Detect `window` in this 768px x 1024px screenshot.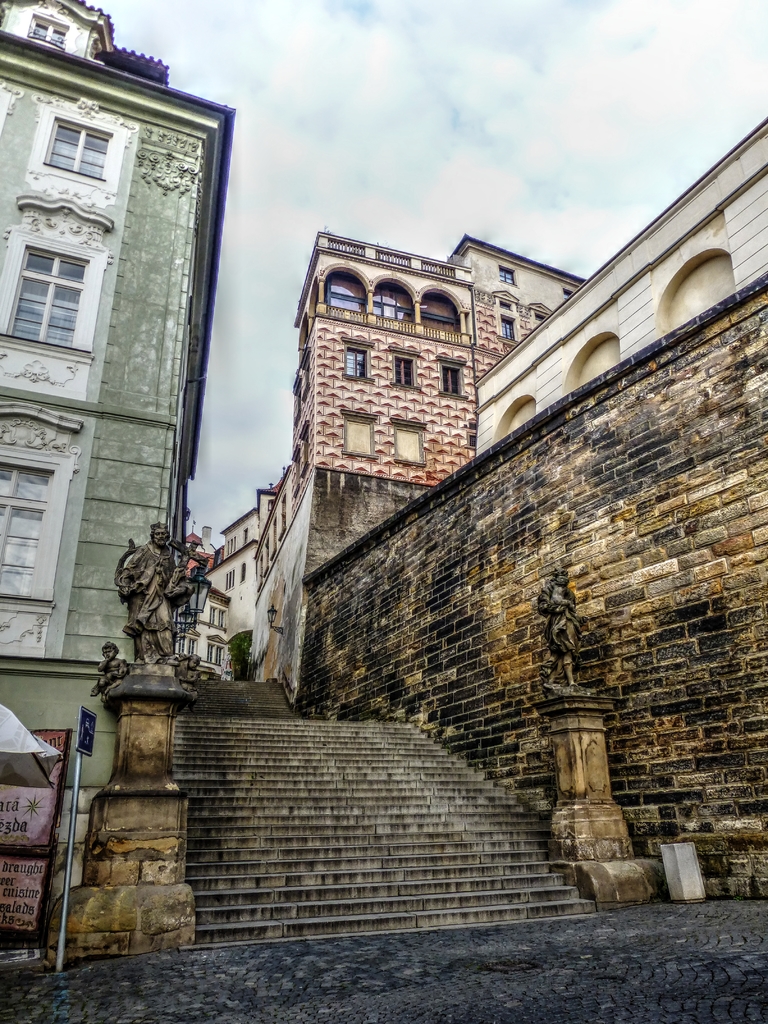
Detection: {"left": 396, "top": 357, "right": 415, "bottom": 388}.
